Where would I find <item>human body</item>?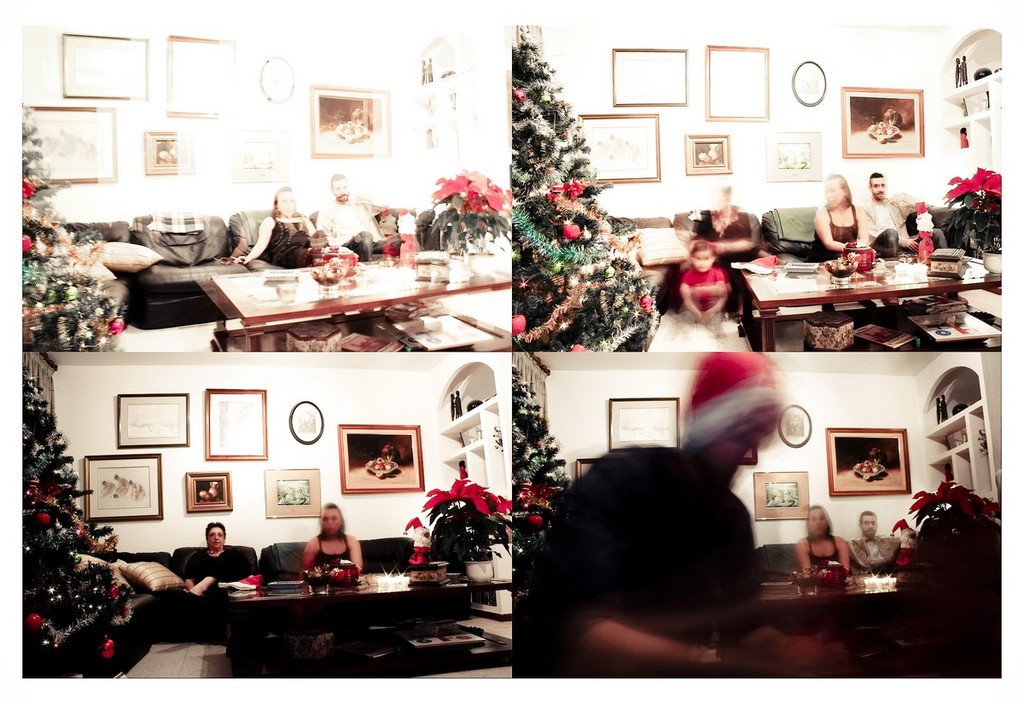
At 844/508/906/582.
